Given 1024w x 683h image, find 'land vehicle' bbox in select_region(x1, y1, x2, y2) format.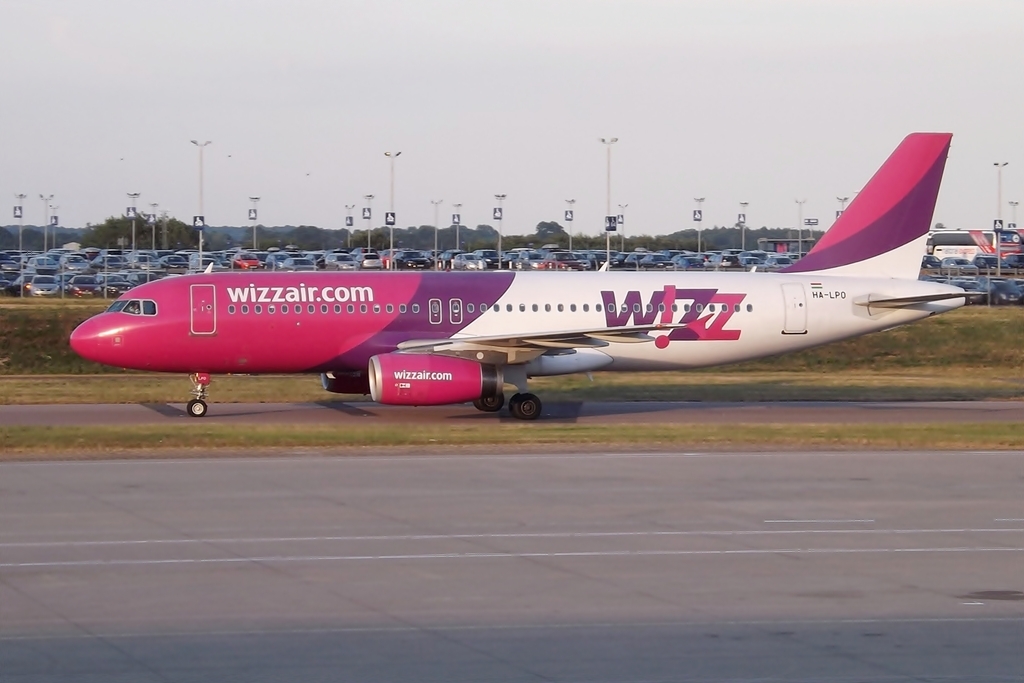
select_region(135, 250, 165, 266).
